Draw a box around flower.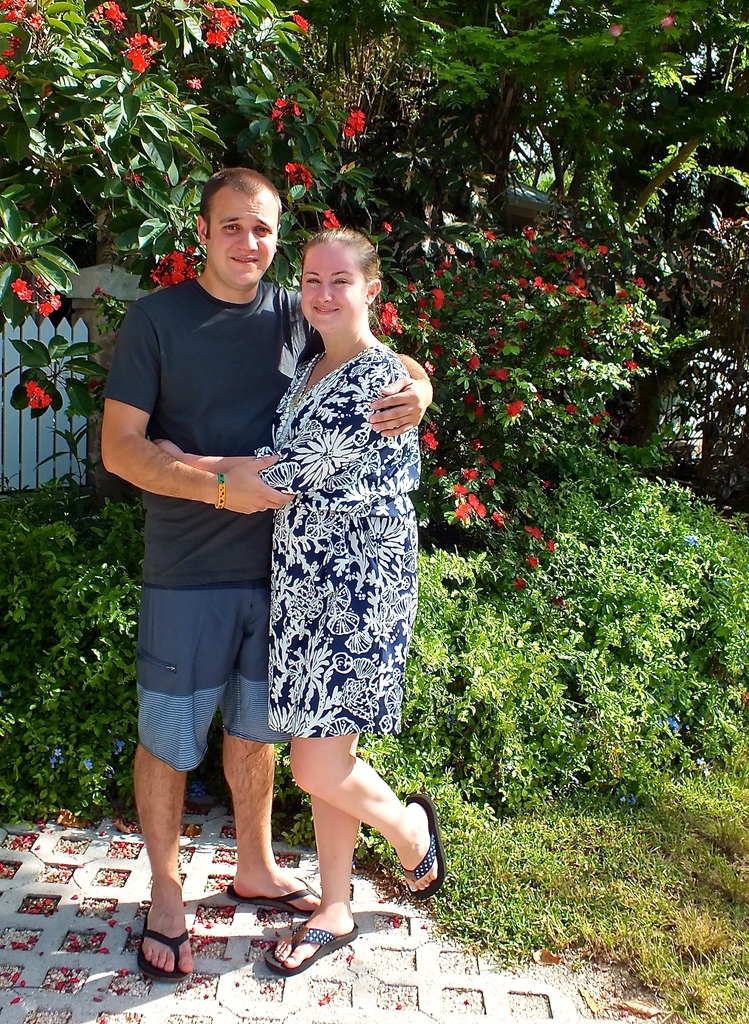
locate(285, 157, 324, 199).
